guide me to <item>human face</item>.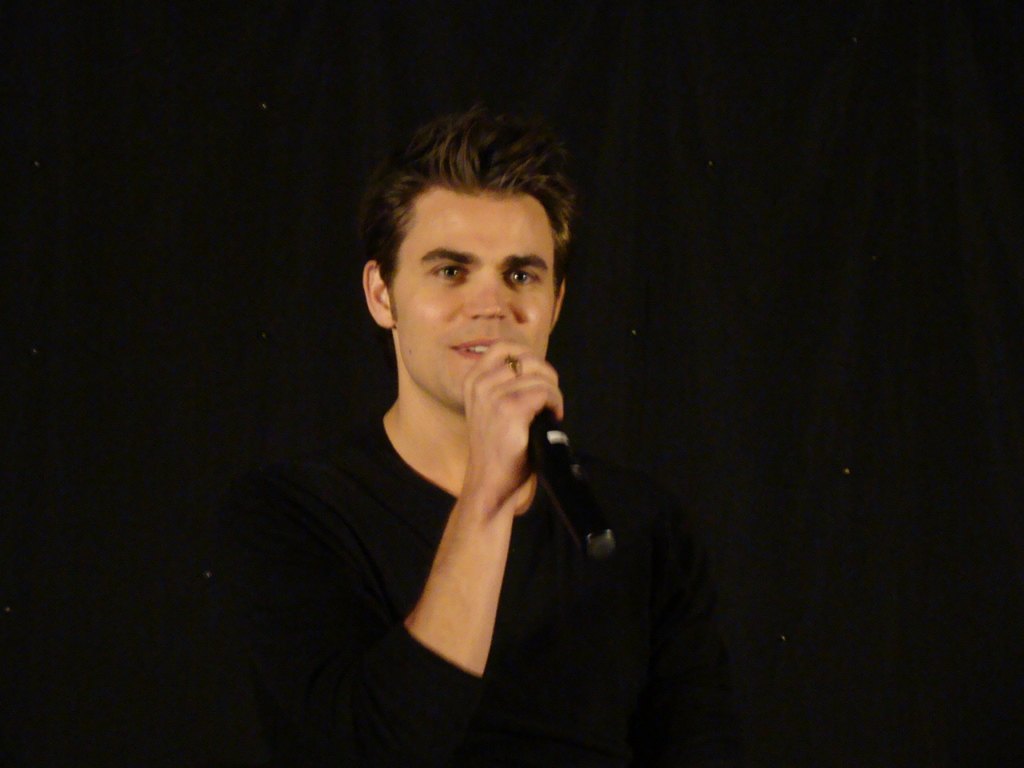
Guidance: bbox=(396, 191, 554, 413).
